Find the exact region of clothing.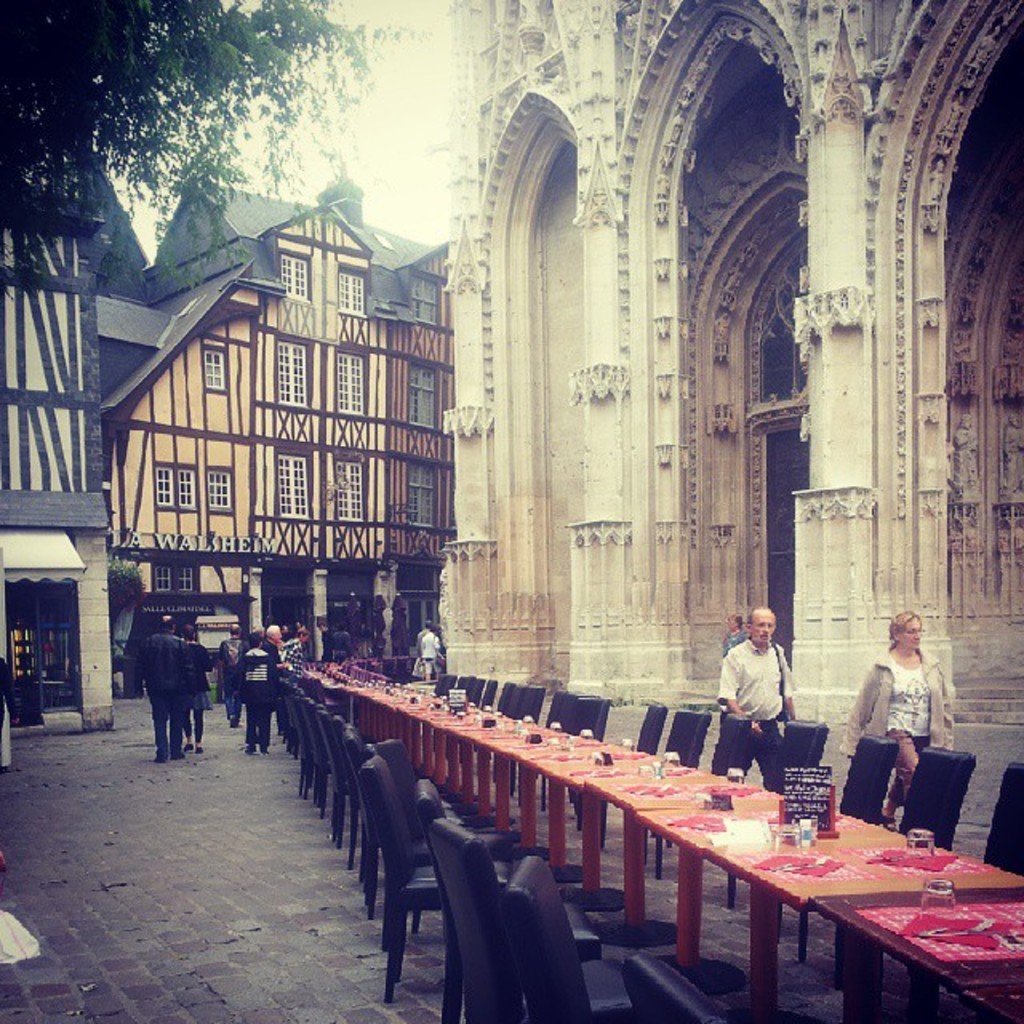
Exact region: {"left": 878, "top": 734, "right": 925, "bottom": 814}.
